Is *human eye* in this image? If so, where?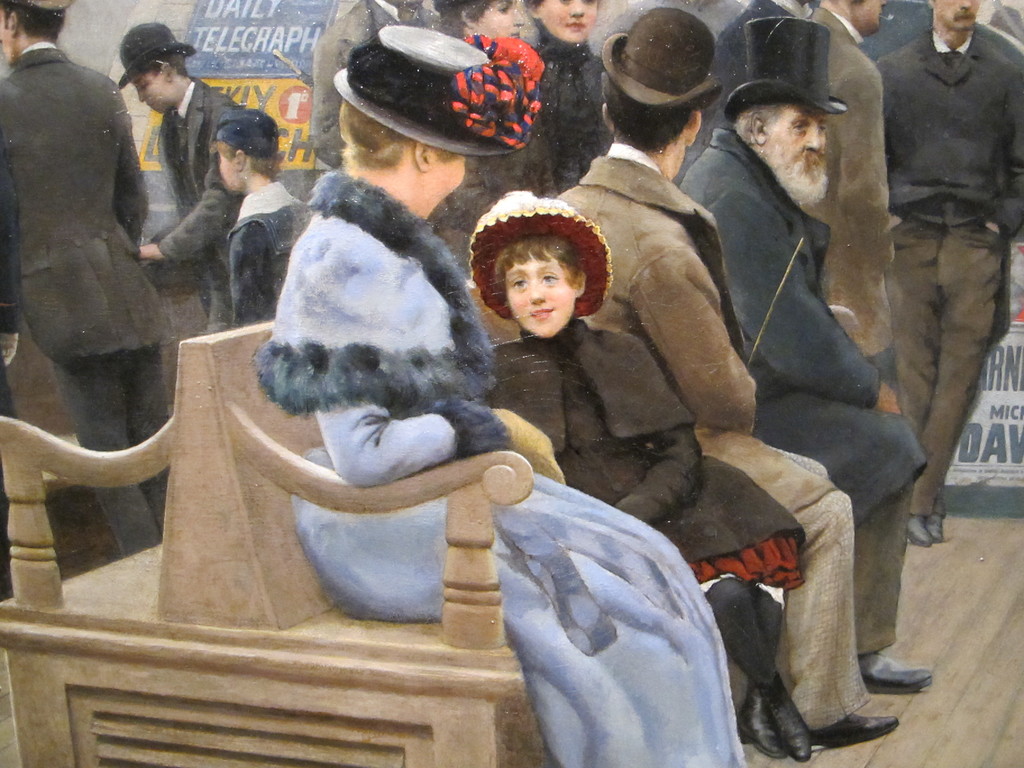
Yes, at rect(536, 270, 560, 287).
